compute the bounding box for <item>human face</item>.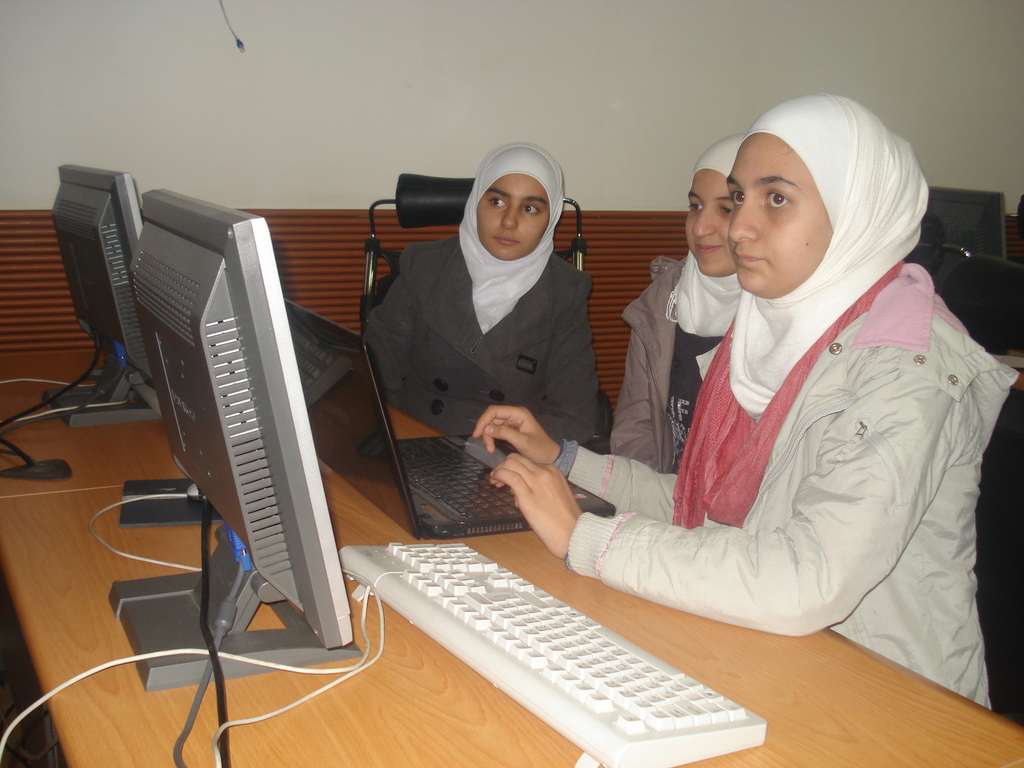
475,172,549,261.
